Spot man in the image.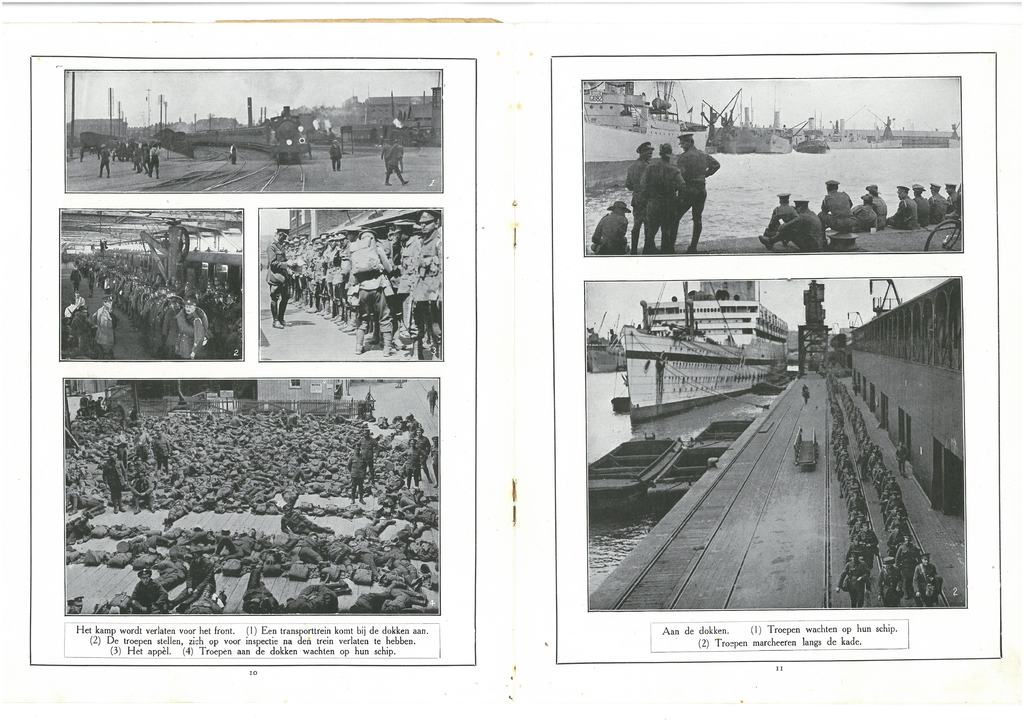
man found at box=[585, 188, 627, 255].
